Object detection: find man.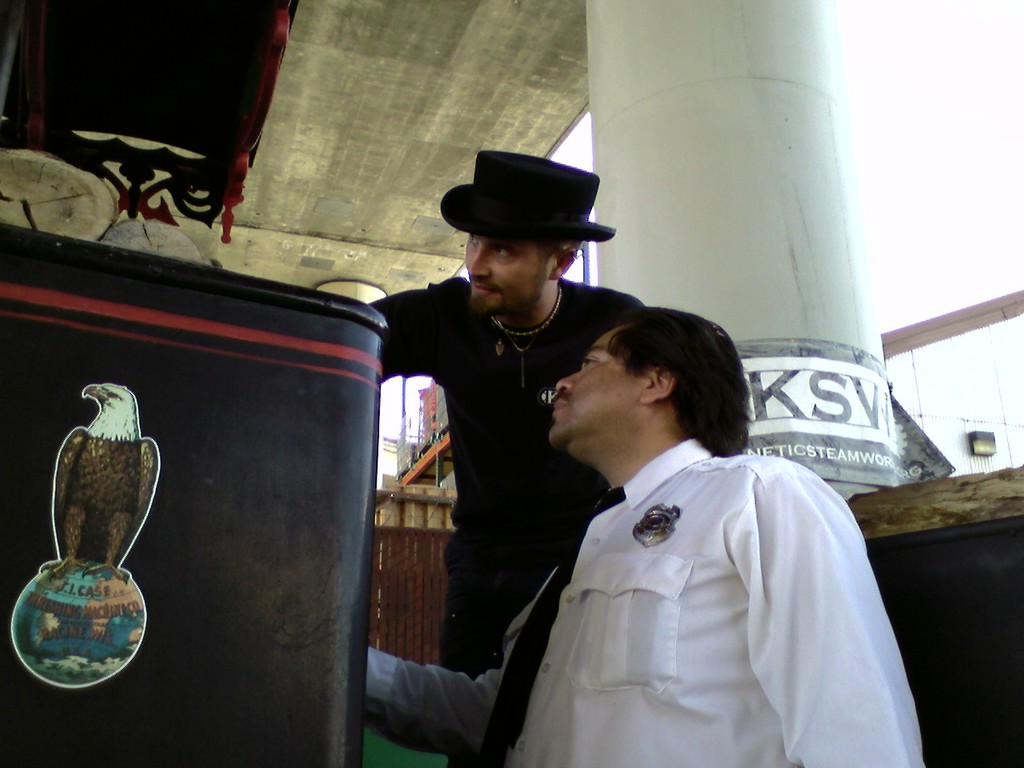
<region>370, 149, 658, 679</region>.
